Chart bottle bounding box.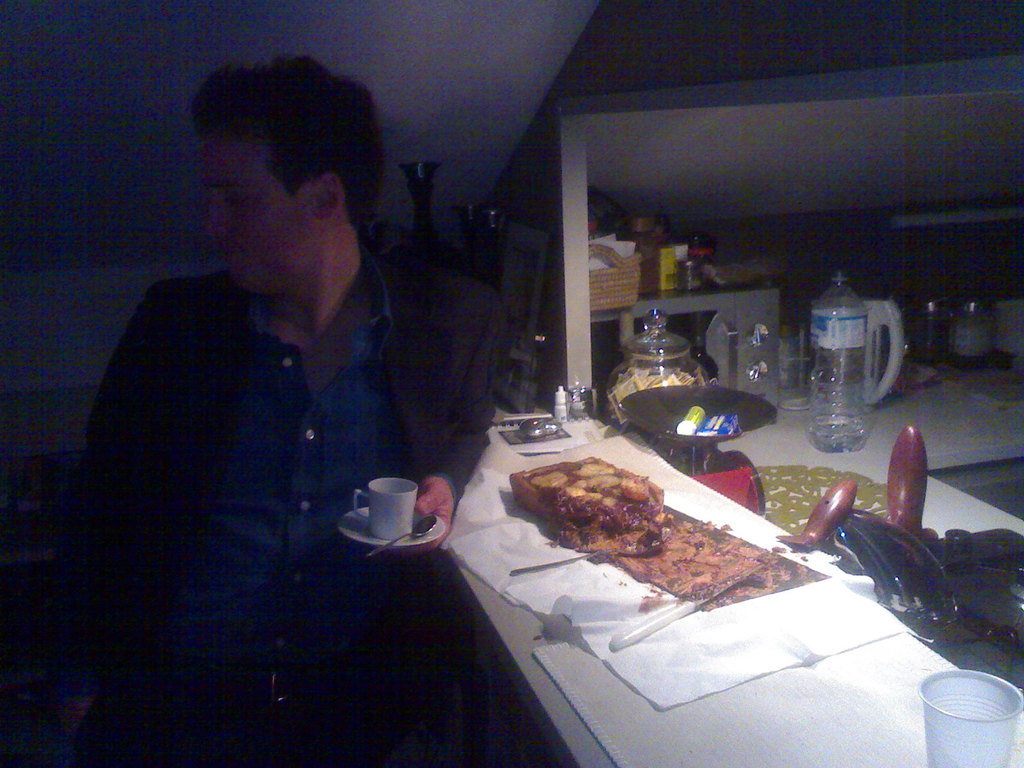
Charted: {"left": 900, "top": 298, "right": 954, "bottom": 365}.
